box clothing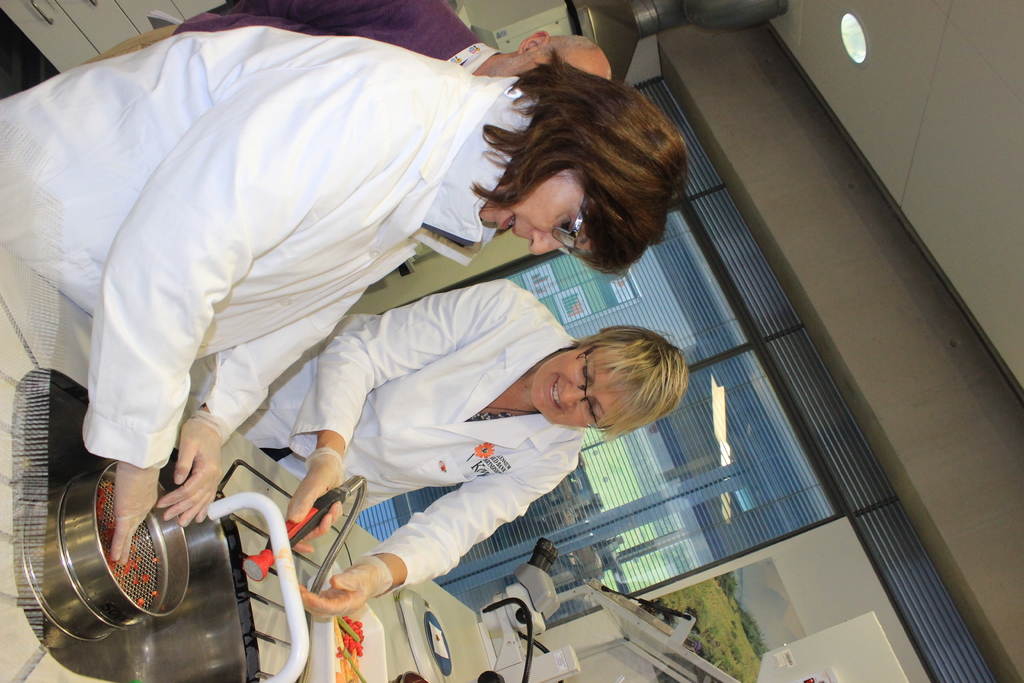
76,0,501,73
